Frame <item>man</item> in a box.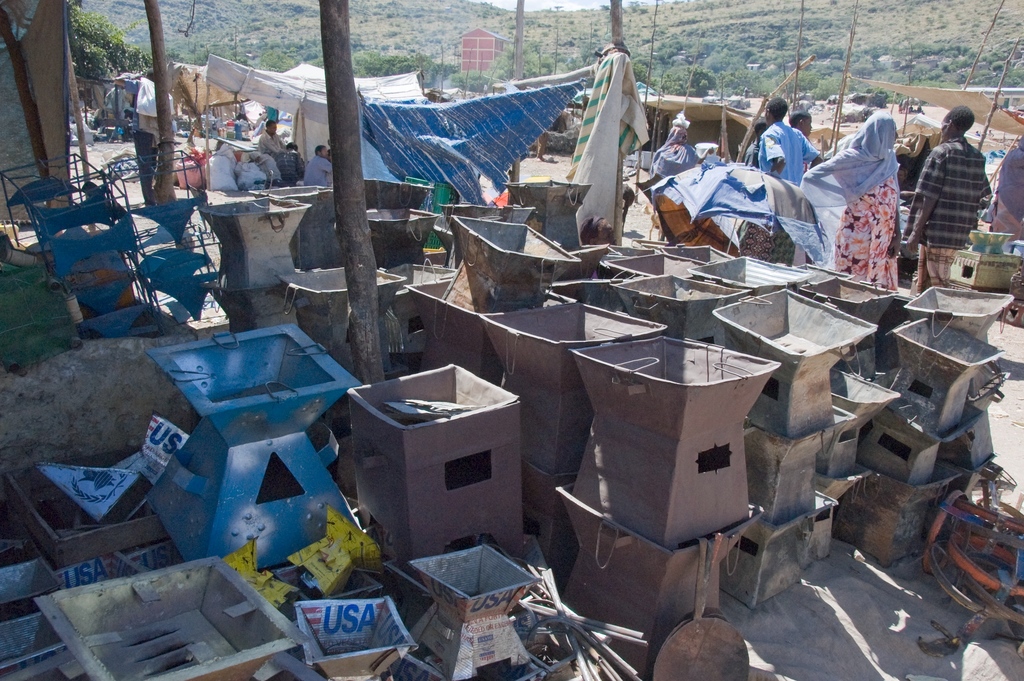
<bbox>744, 122, 770, 267</bbox>.
